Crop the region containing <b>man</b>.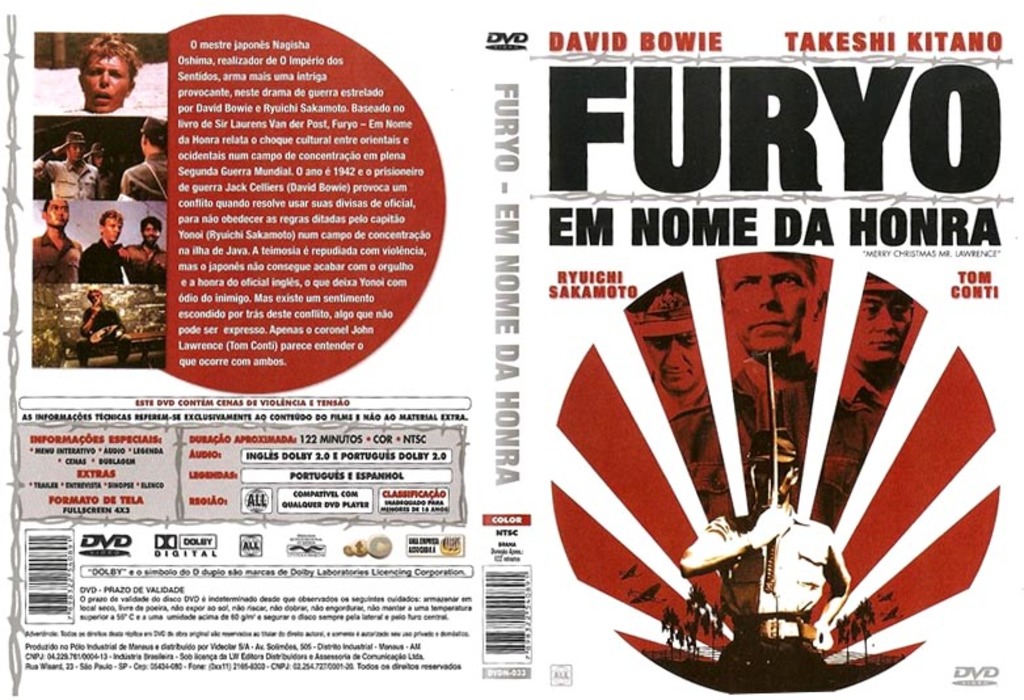
Crop region: box(625, 269, 730, 519).
